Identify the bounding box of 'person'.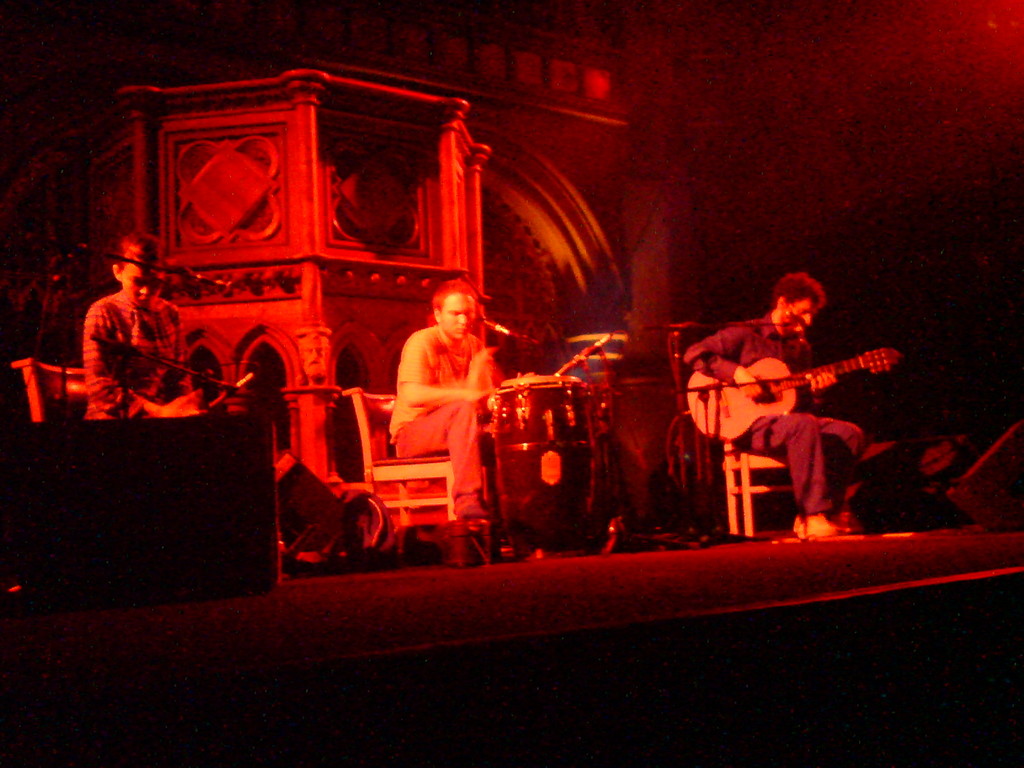
left=383, top=273, right=503, bottom=516.
